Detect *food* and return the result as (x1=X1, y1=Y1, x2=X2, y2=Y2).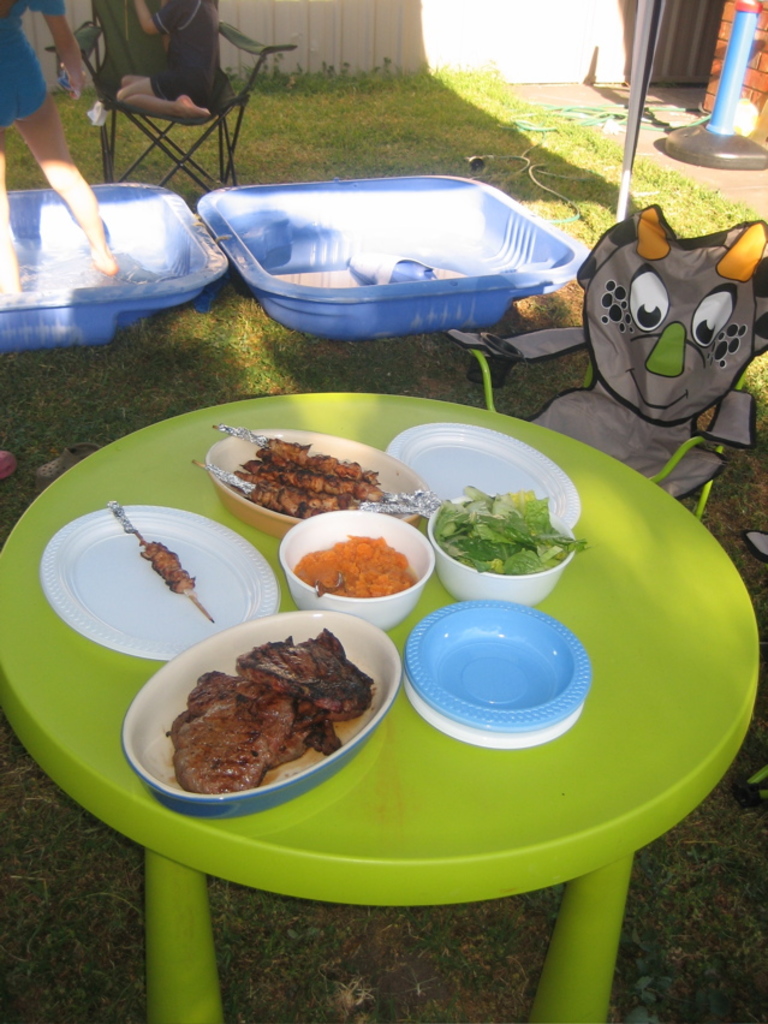
(x1=303, y1=523, x2=422, y2=597).
